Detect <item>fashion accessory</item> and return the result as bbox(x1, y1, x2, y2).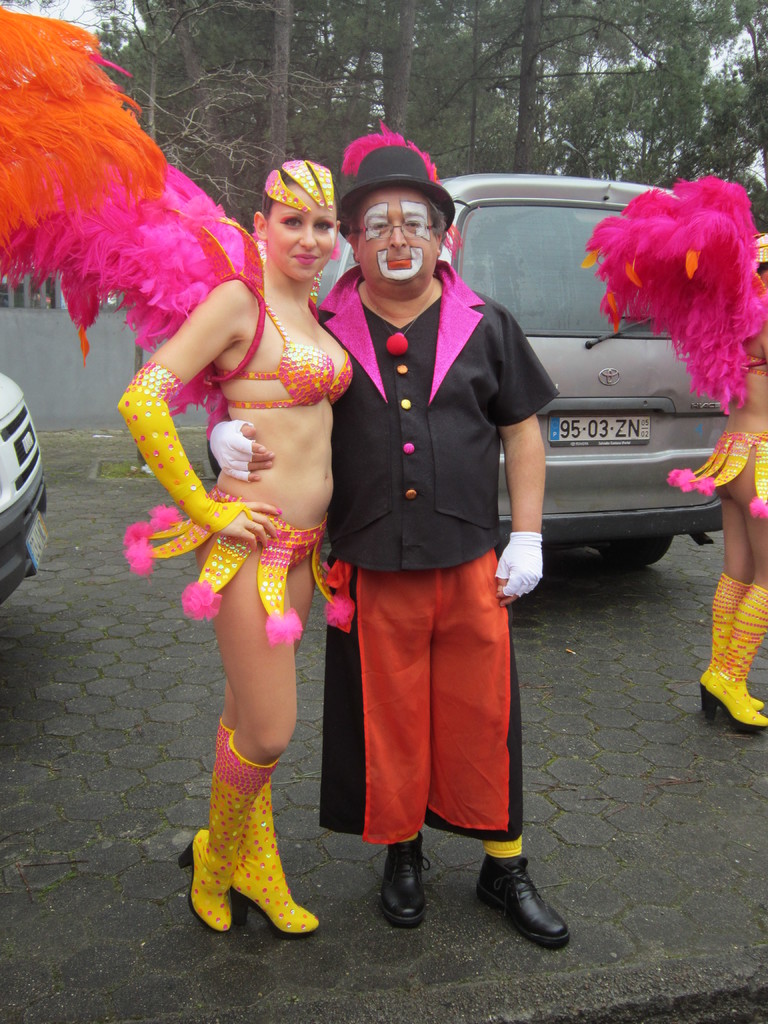
bbox(579, 169, 767, 417).
